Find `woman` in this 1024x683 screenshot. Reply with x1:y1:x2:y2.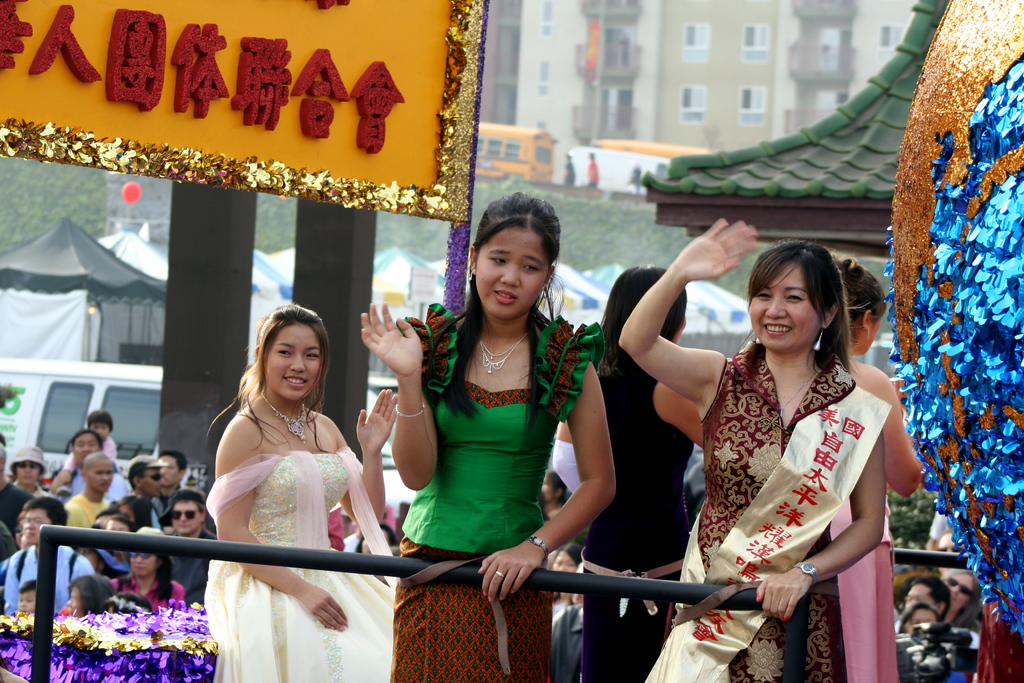
581:263:706:682.
